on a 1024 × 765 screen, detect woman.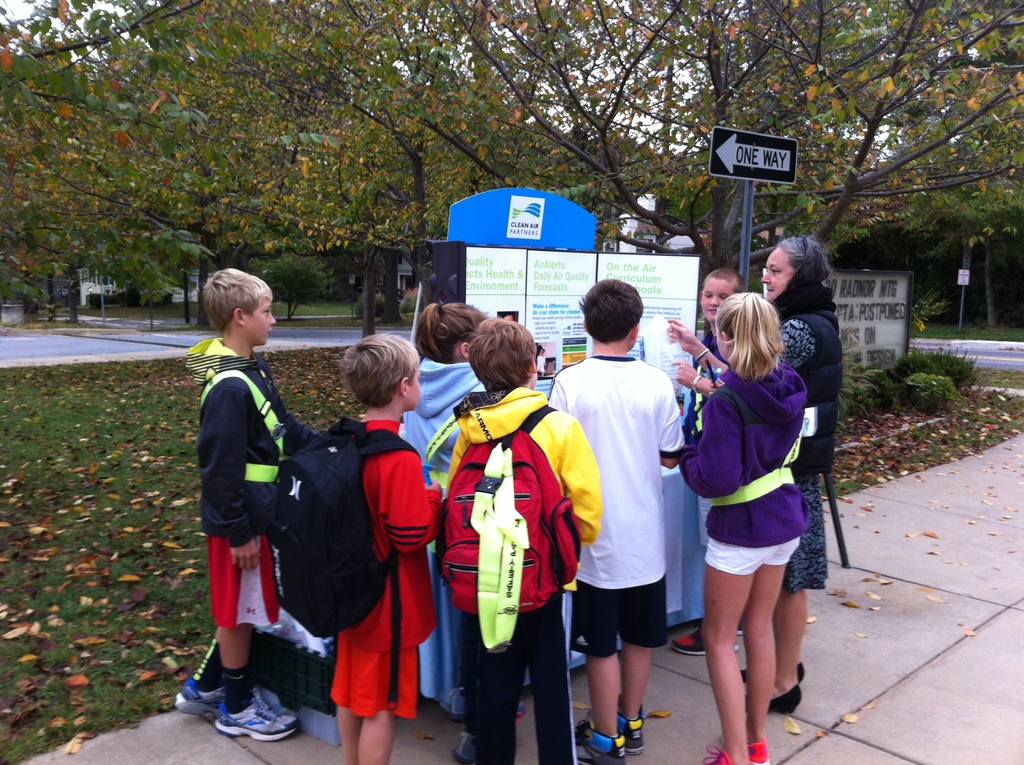
crop(675, 291, 808, 764).
